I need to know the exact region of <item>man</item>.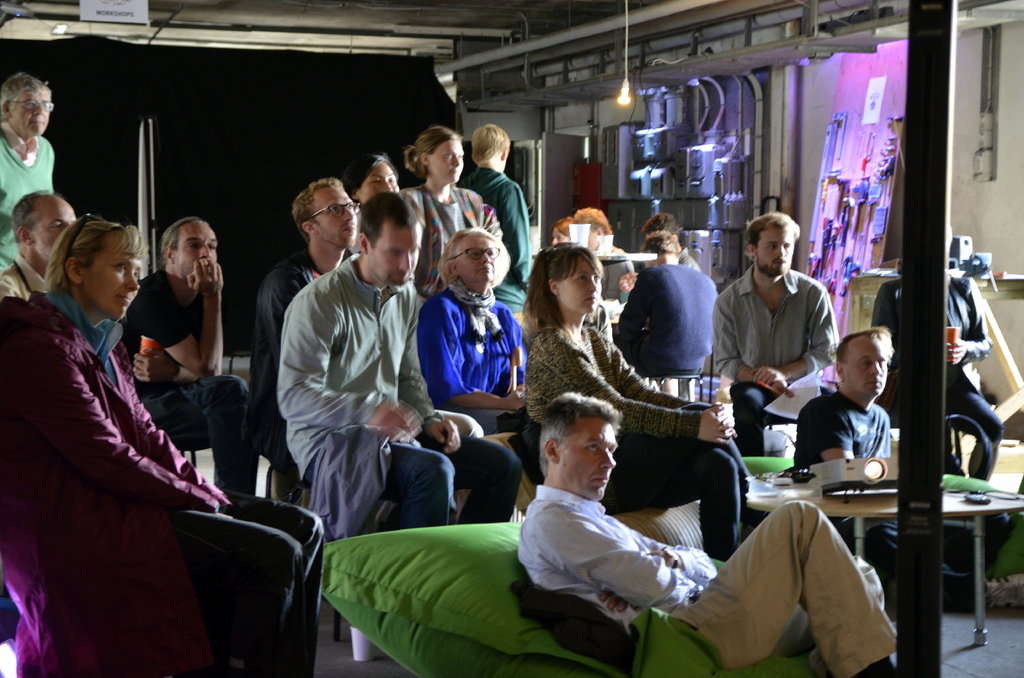
Region: (left=470, top=125, right=540, bottom=298).
